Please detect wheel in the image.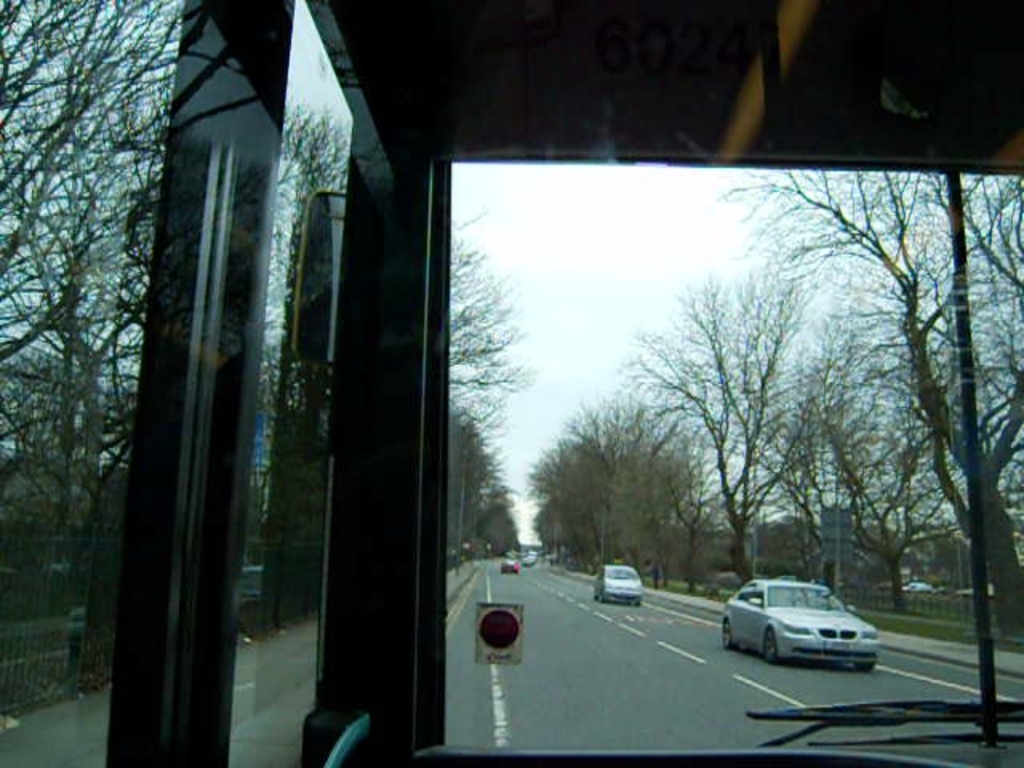
rect(762, 622, 779, 666).
